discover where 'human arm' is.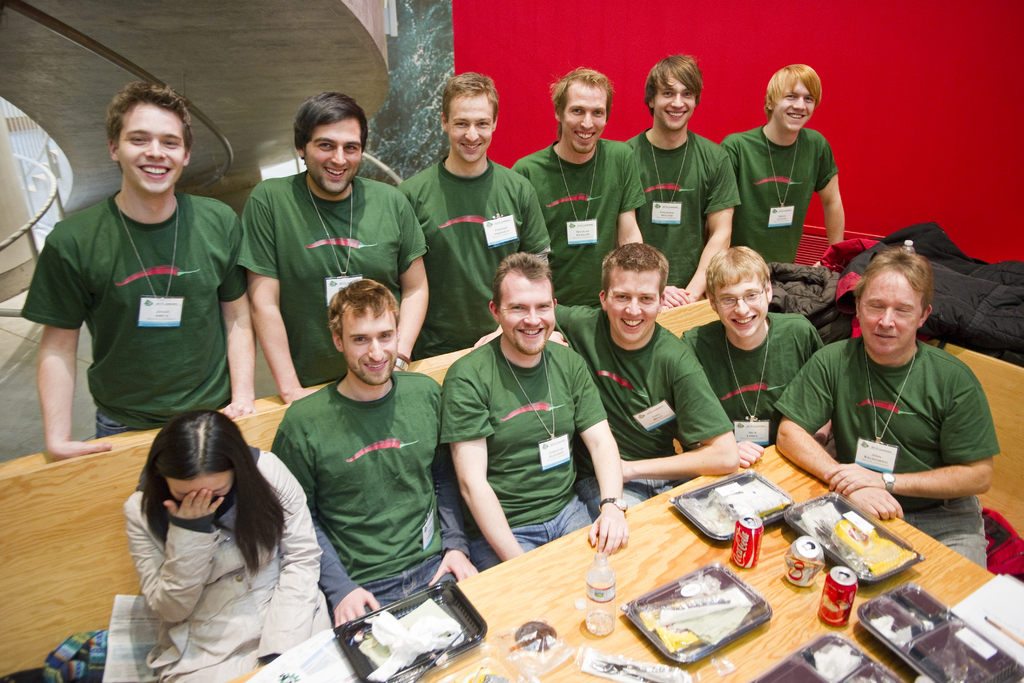
Discovered at {"x1": 400, "y1": 206, "x2": 434, "y2": 378}.
